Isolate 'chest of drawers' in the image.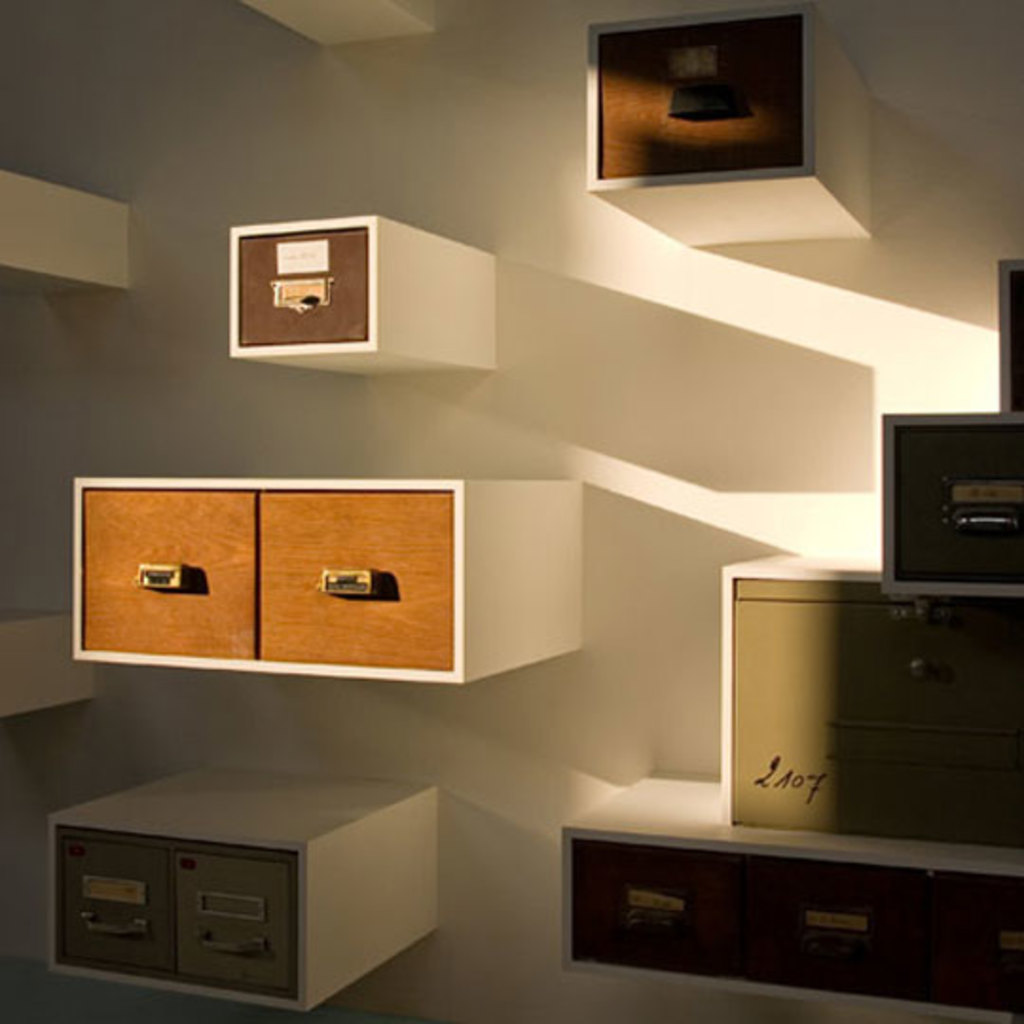
Isolated region: [x1=586, y1=19, x2=869, y2=233].
